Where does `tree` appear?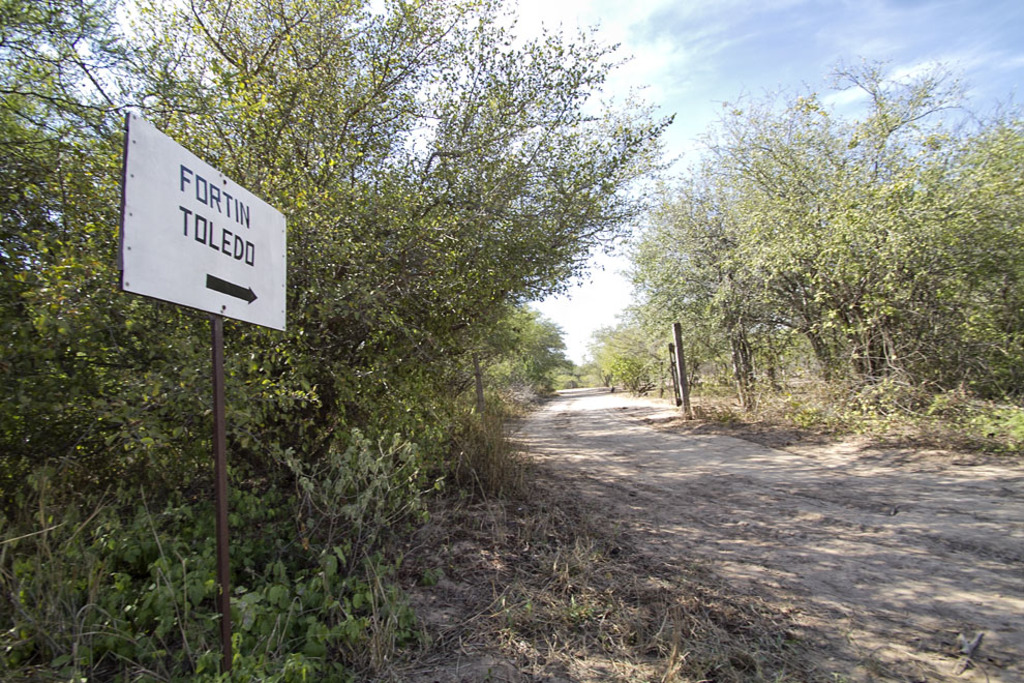
Appears at <region>459, 296, 559, 412</region>.
